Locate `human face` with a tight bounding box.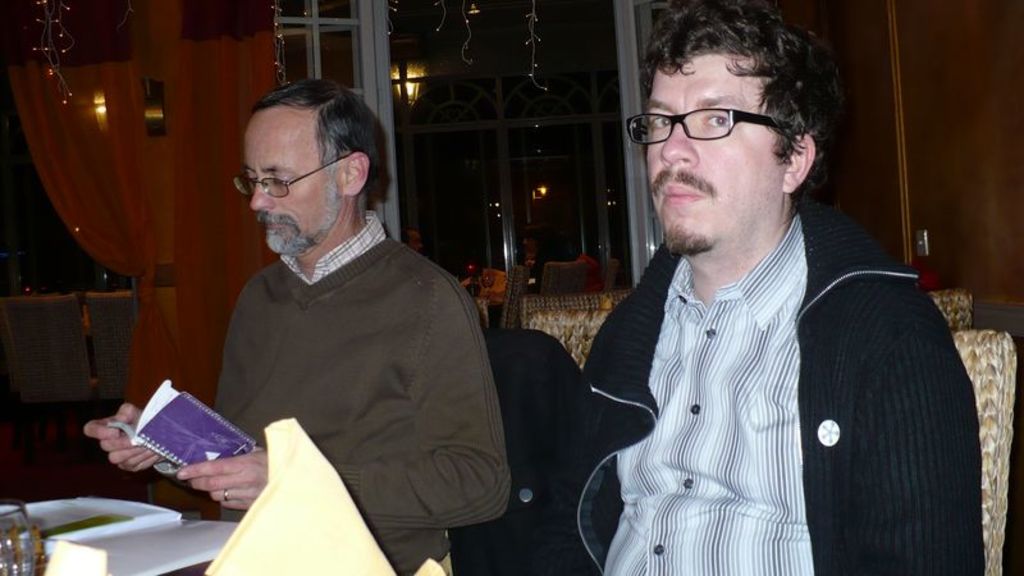
crop(639, 49, 790, 251).
